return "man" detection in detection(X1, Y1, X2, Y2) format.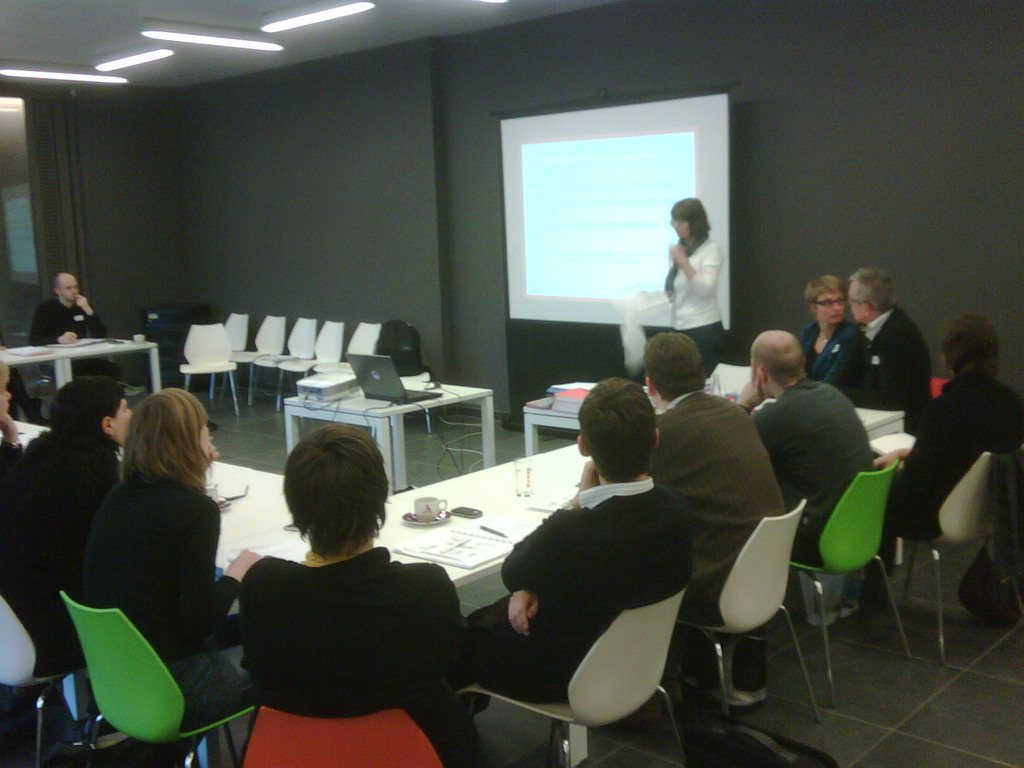
detection(458, 373, 723, 746).
